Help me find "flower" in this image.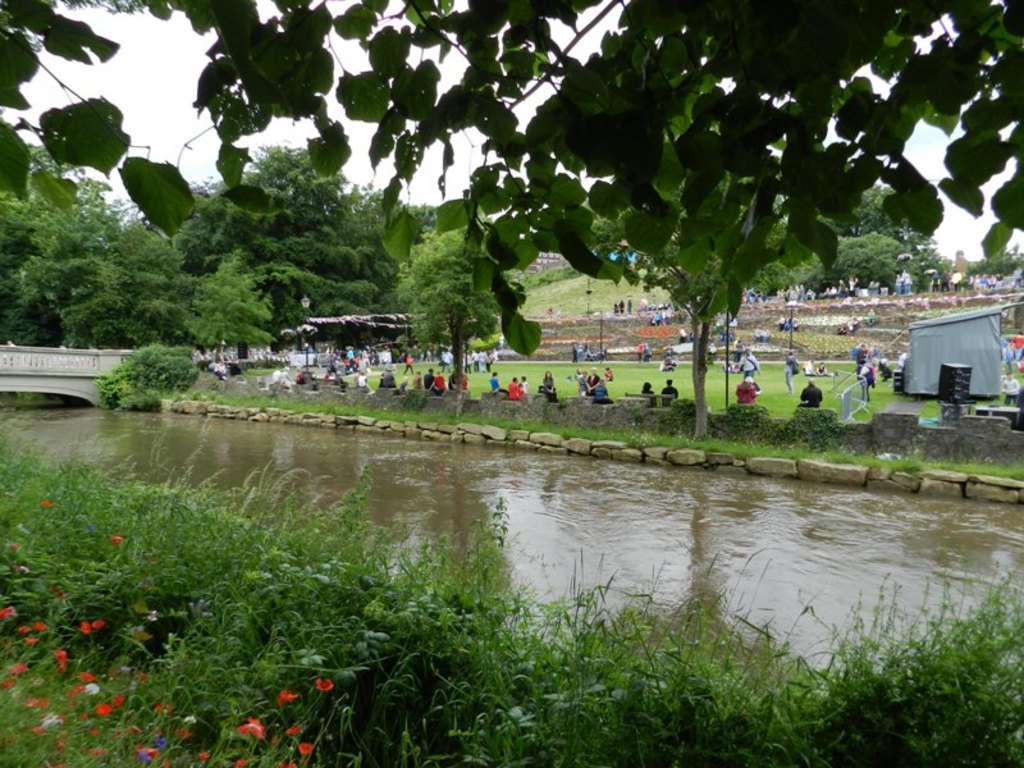
Found it: box=[0, 603, 20, 621].
